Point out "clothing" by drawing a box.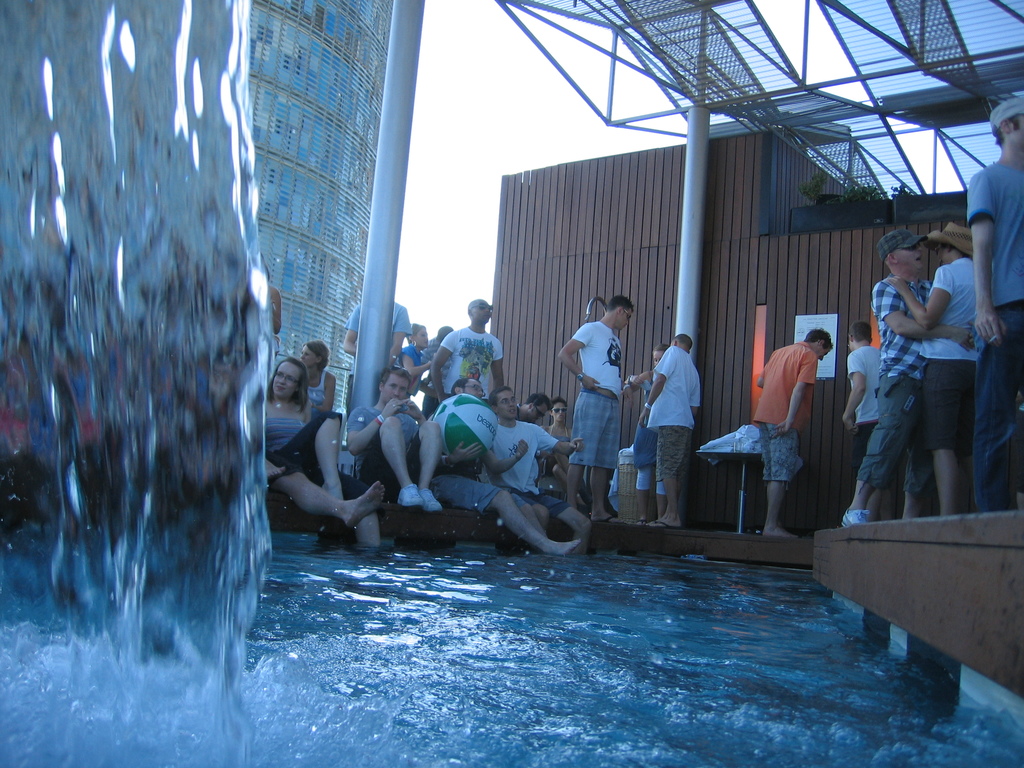
box(348, 299, 412, 346).
